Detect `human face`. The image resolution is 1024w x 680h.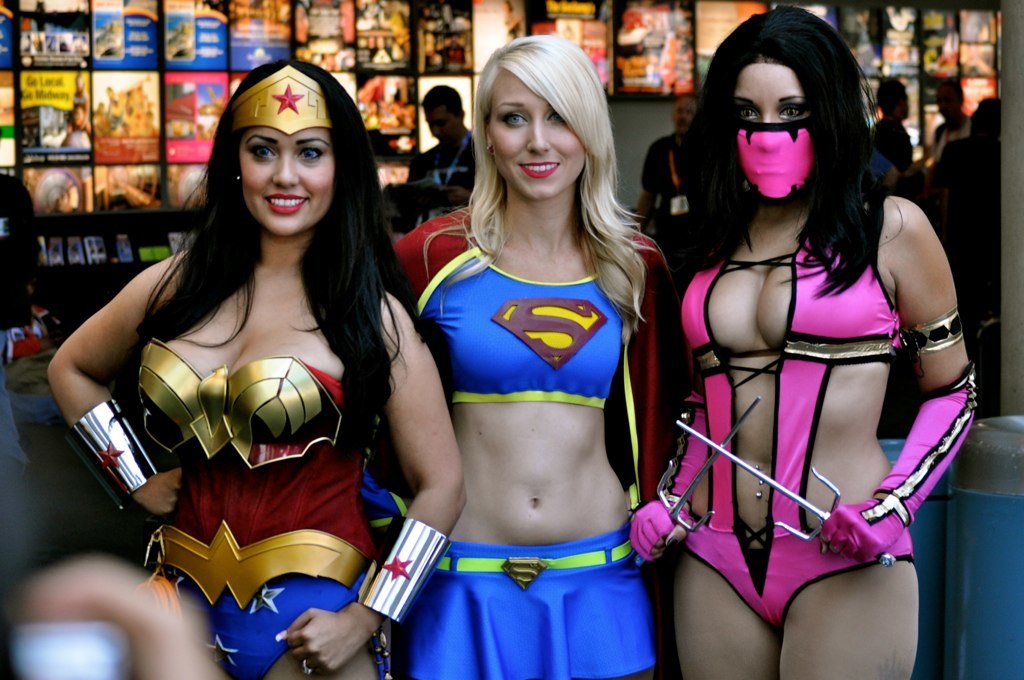
l=424, t=111, r=461, b=141.
